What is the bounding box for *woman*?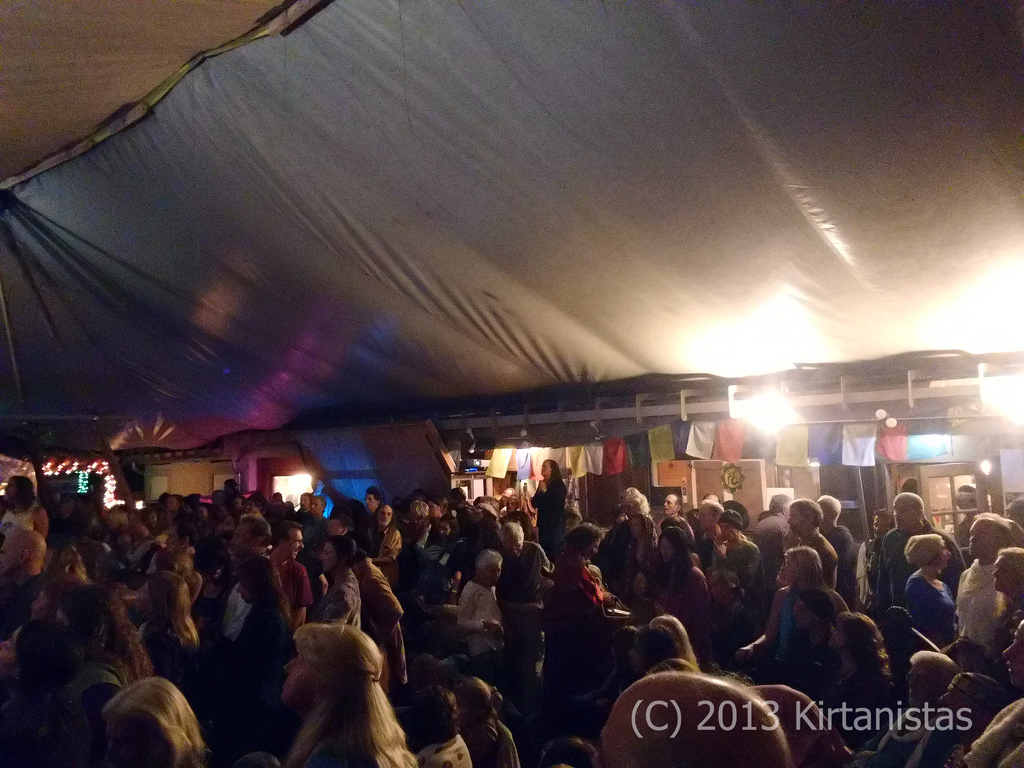
[644,526,721,668].
